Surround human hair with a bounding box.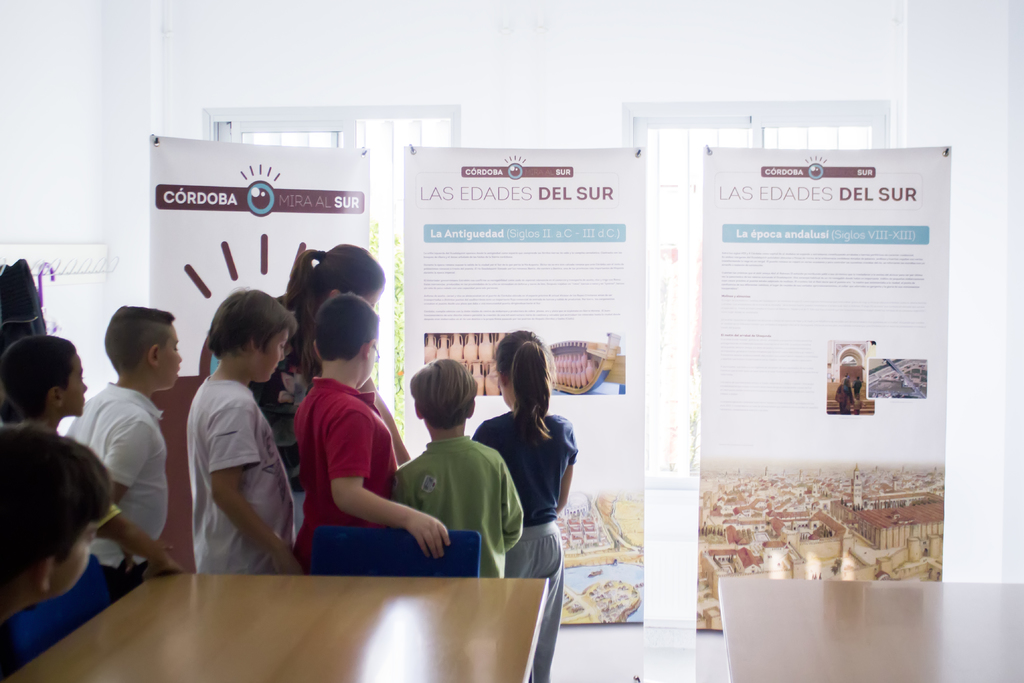
bbox=(205, 283, 300, 357).
